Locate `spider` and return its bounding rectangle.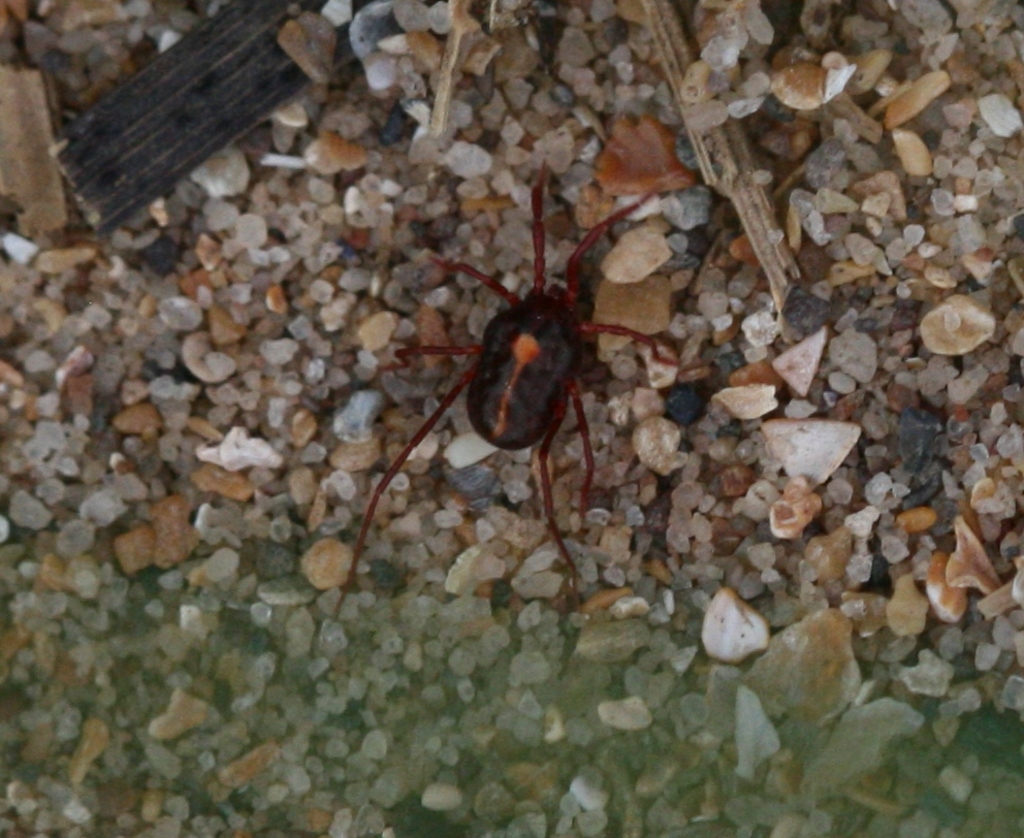
detection(322, 161, 677, 675).
